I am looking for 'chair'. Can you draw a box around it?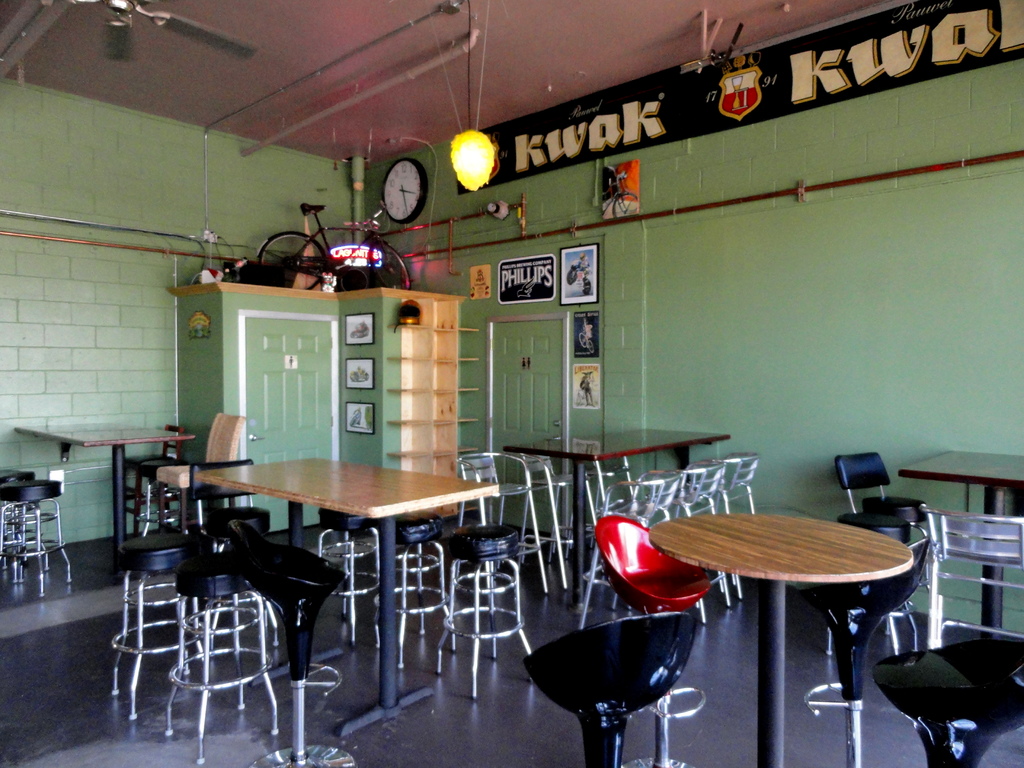
Sure, the bounding box is rect(630, 468, 710, 623).
